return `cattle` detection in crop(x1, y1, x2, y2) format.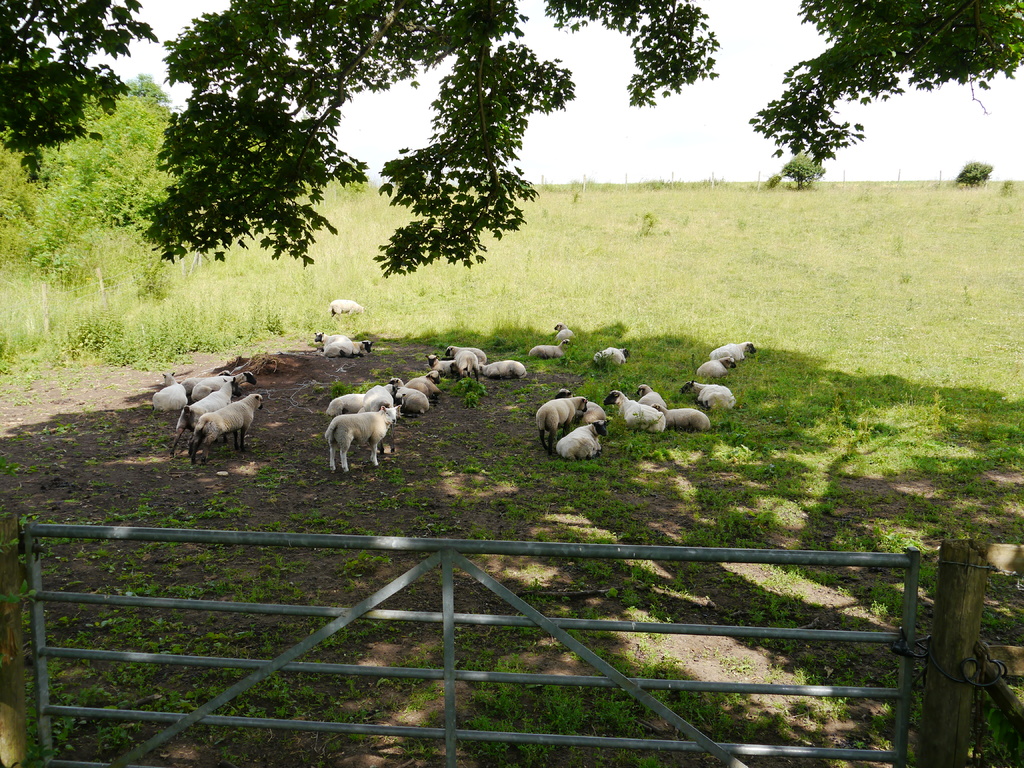
crop(390, 376, 430, 415).
